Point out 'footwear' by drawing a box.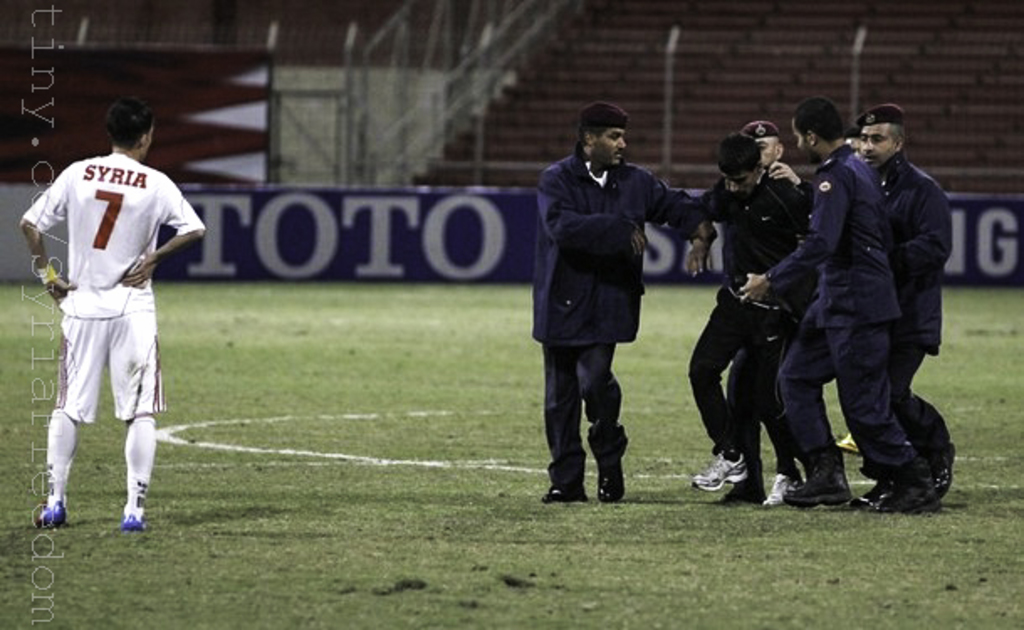
<box>834,459,928,519</box>.
